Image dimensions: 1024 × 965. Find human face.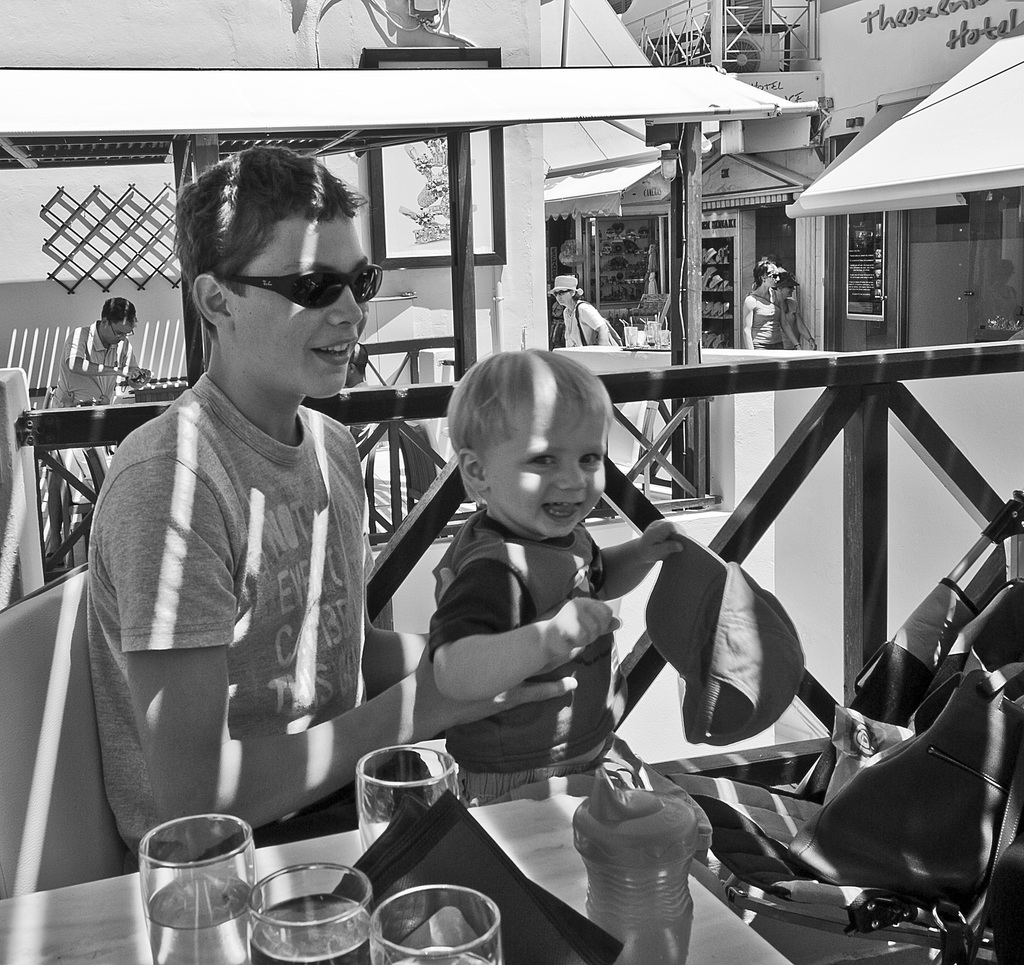
<box>483,400,607,539</box>.
